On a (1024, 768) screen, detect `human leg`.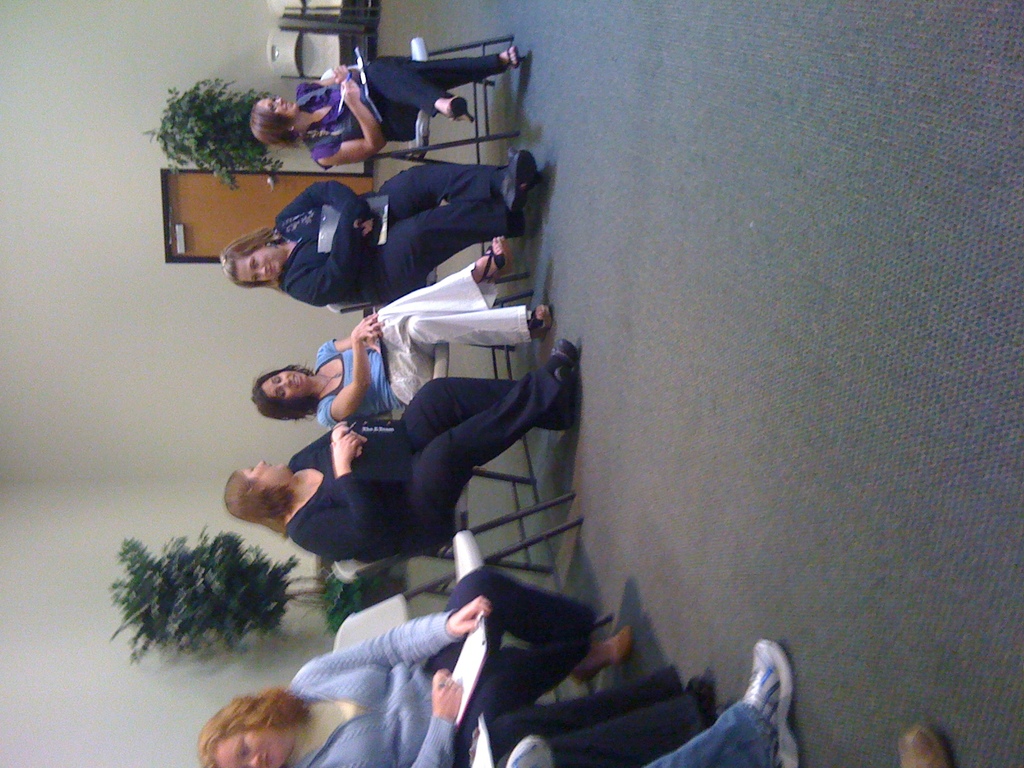
(385,341,564,439).
